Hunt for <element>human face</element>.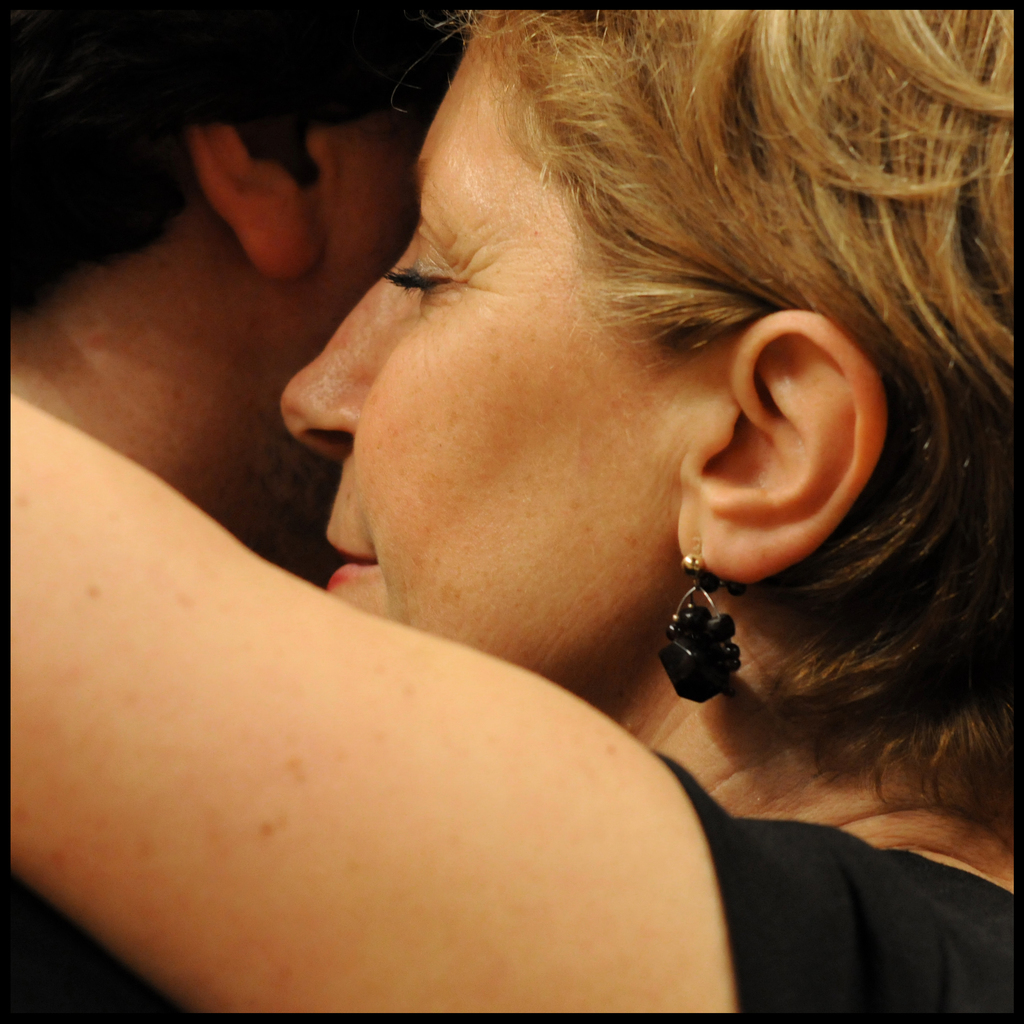
Hunted down at Rect(281, 35, 671, 681).
